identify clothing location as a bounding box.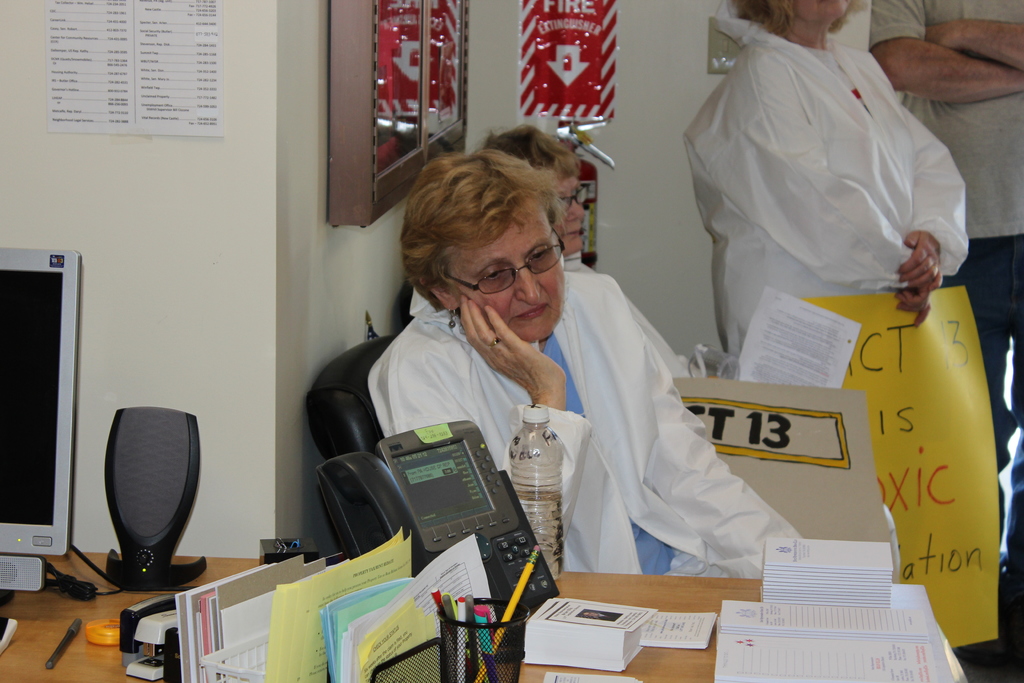
x1=307 y1=171 x2=801 y2=614.
